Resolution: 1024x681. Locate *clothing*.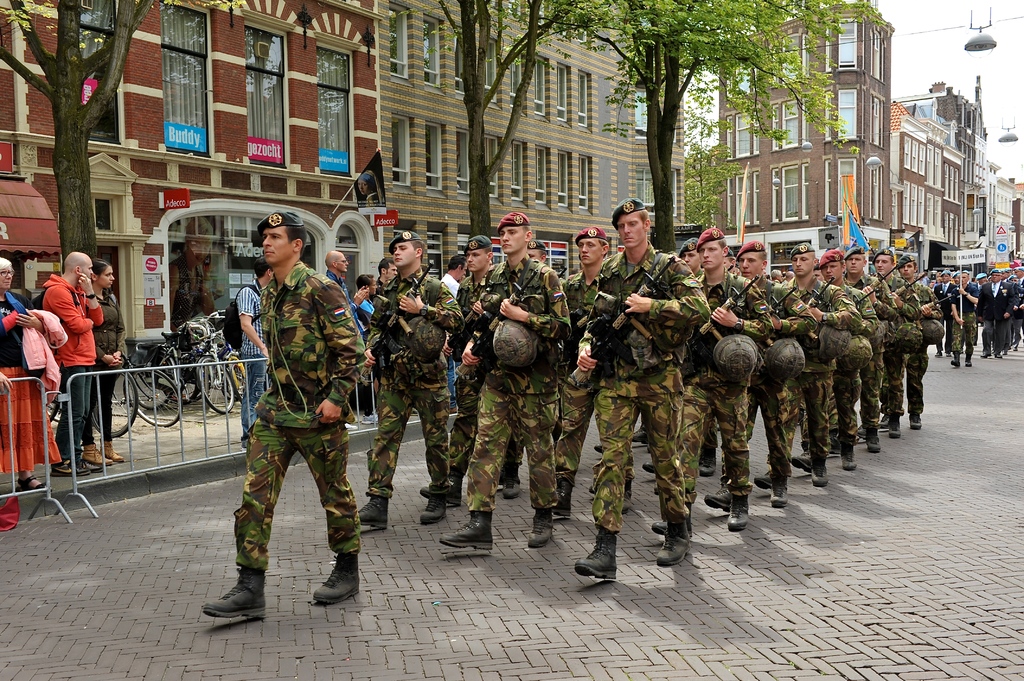
[x1=234, y1=279, x2=264, y2=427].
